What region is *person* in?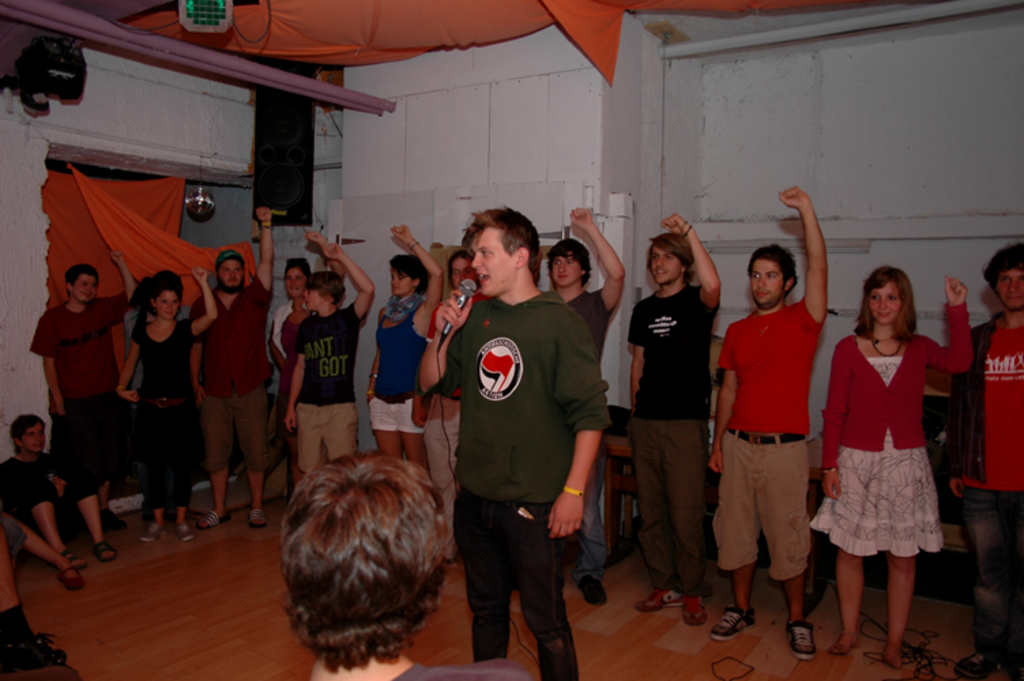
crop(546, 189, 630, 592).
